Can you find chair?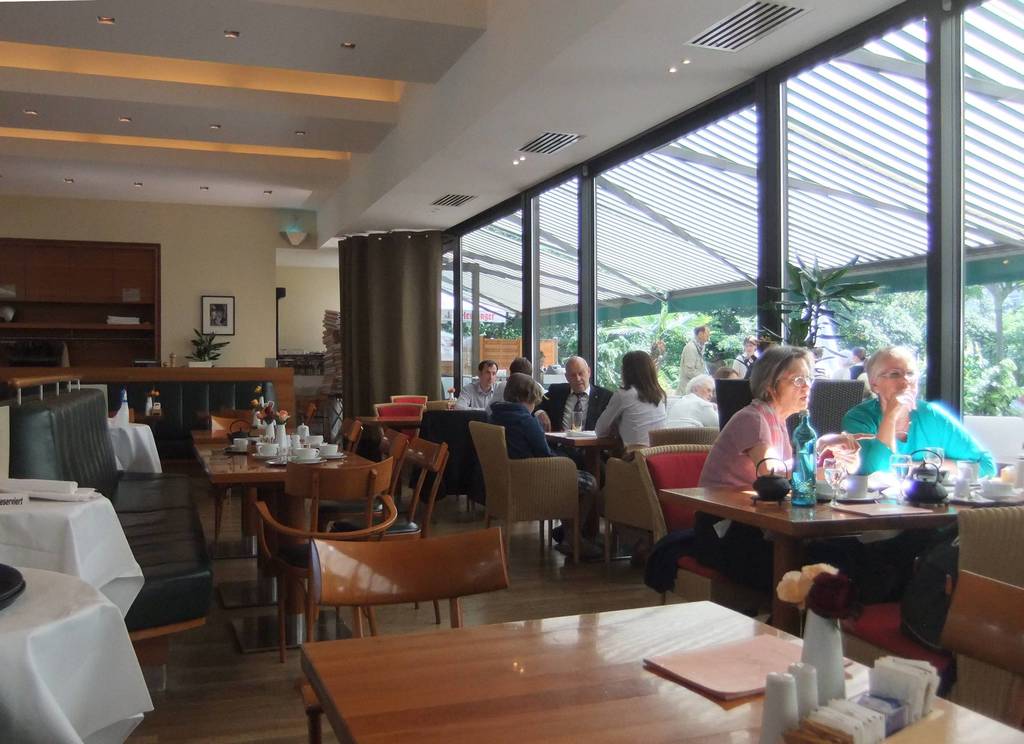
Yes, bounding box: (left=392, top=387, right=439, bottom=403).
